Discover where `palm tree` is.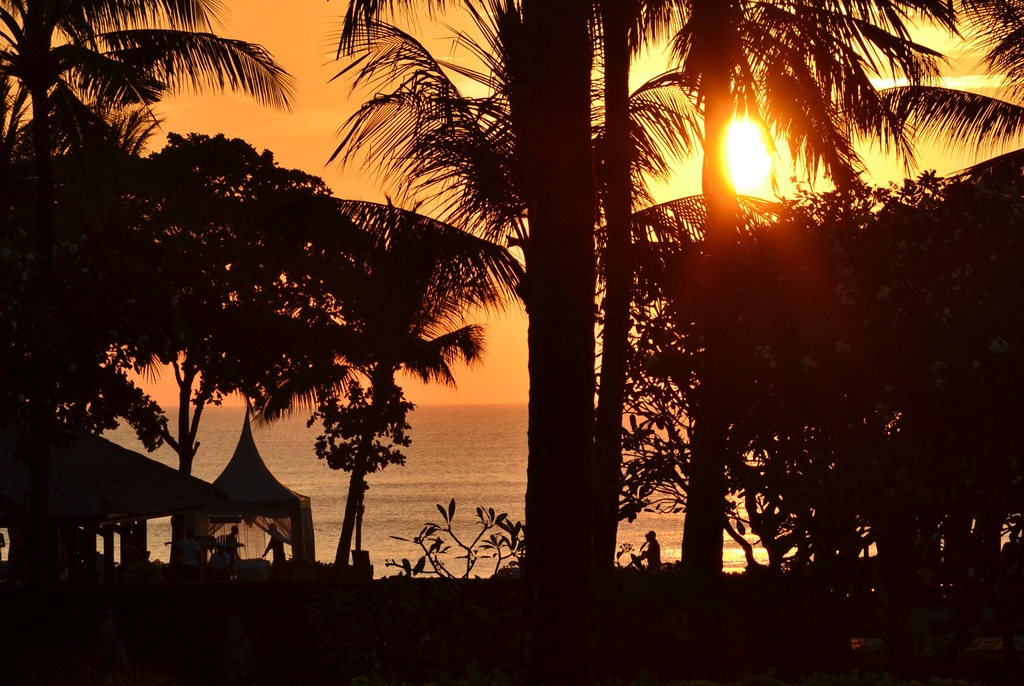
Discovered at rect(0, 0, 285, 154).
